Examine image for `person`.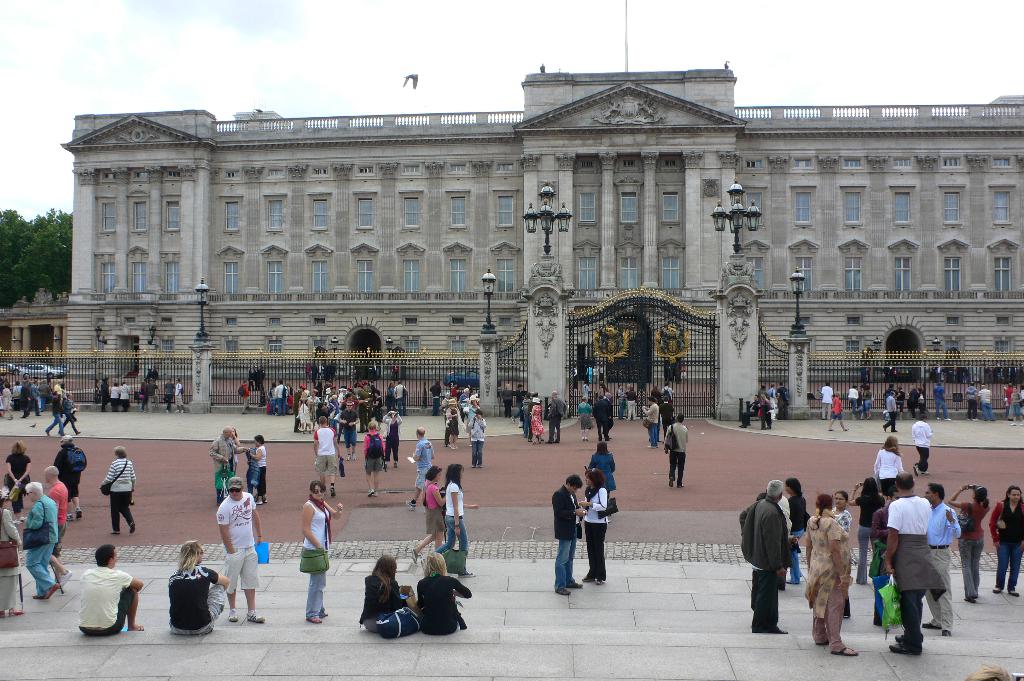
Examination result: {"x1": 358, "y1": 557, "x2": 399, "y2": 634}.
